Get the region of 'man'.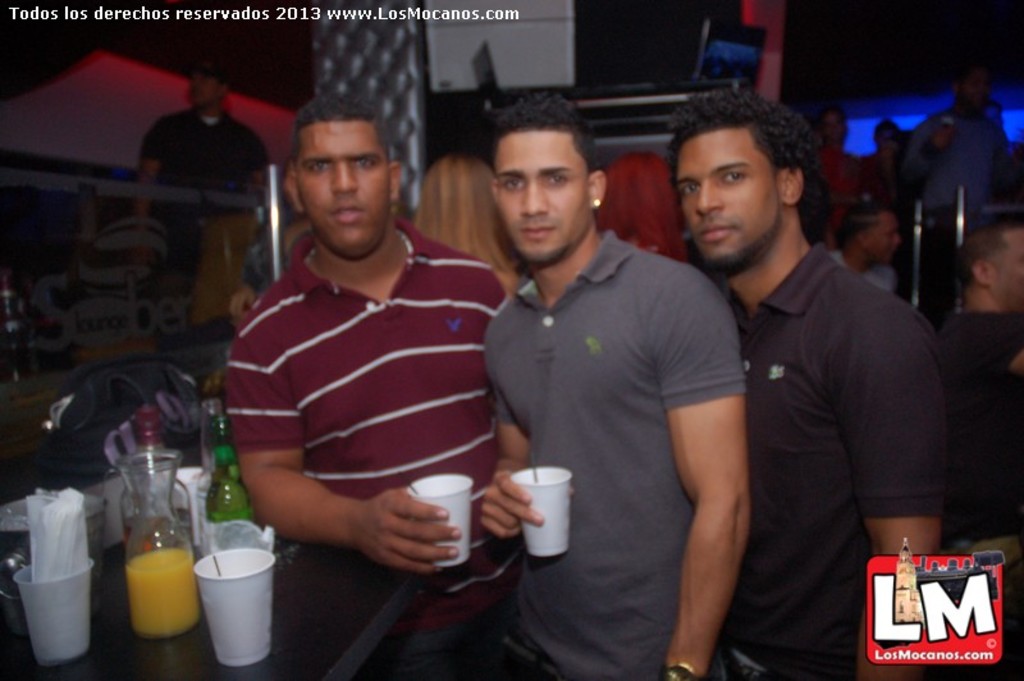
827, 206, 900, 293.
